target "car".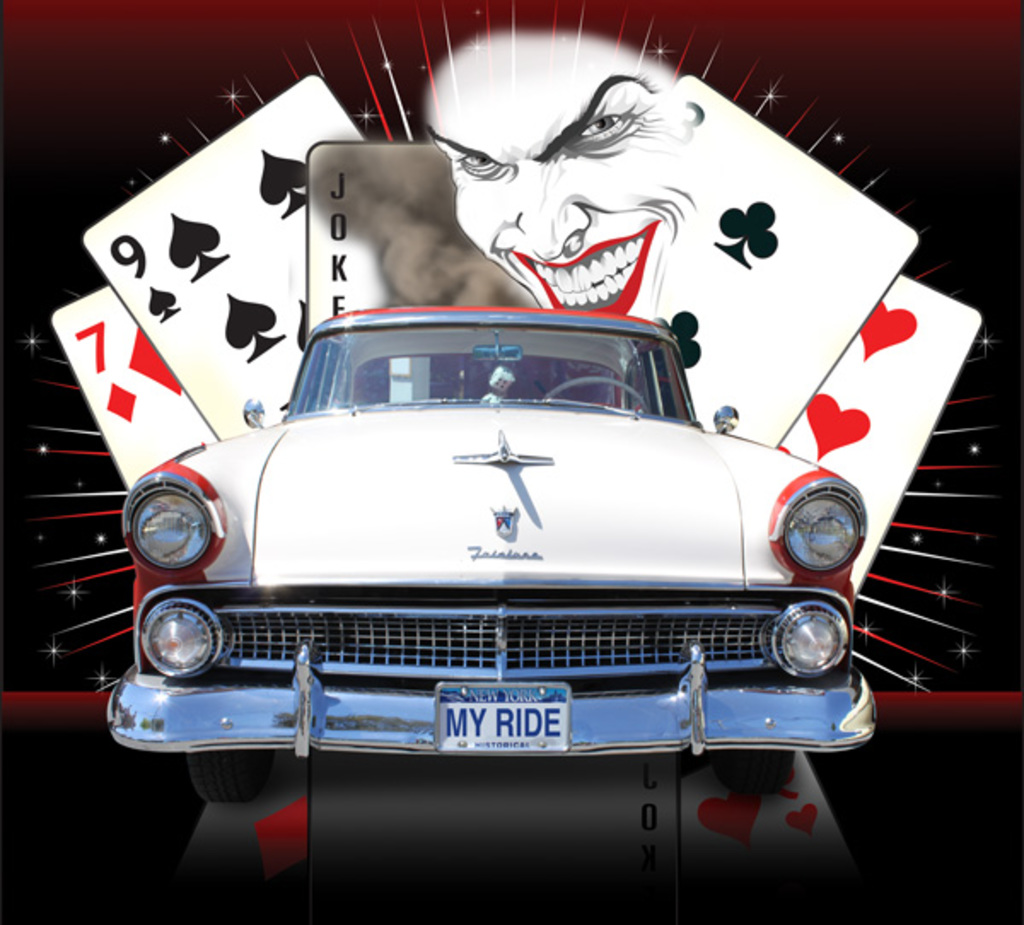
Target region: (left=109, top=309, right=891, bottom=800).
